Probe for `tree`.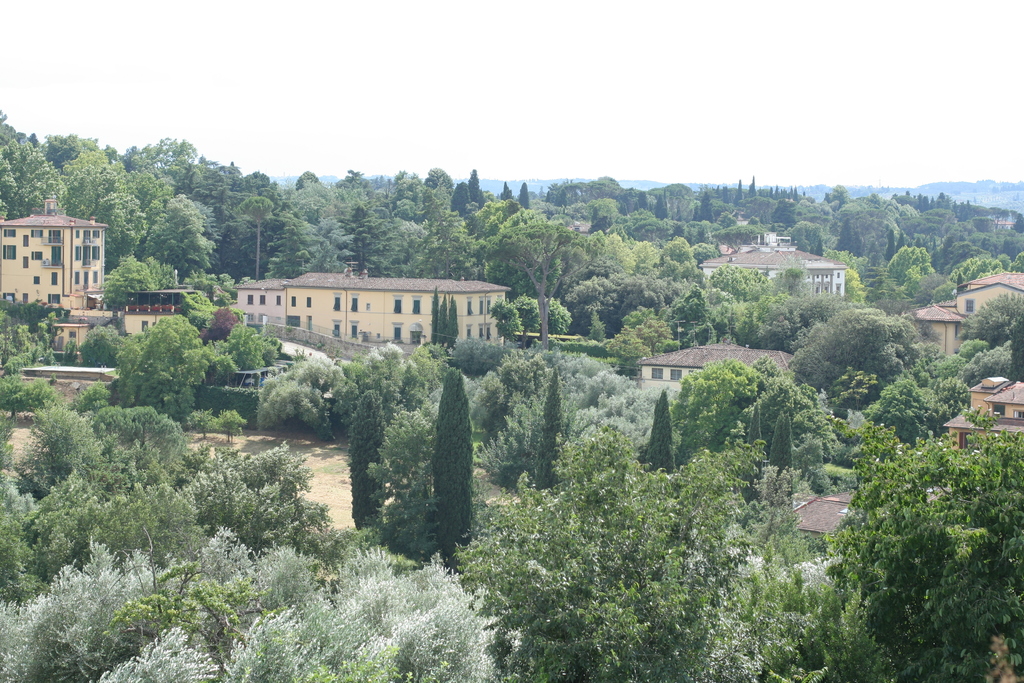
Probe result: Rect(651, 393, 675, 473).
